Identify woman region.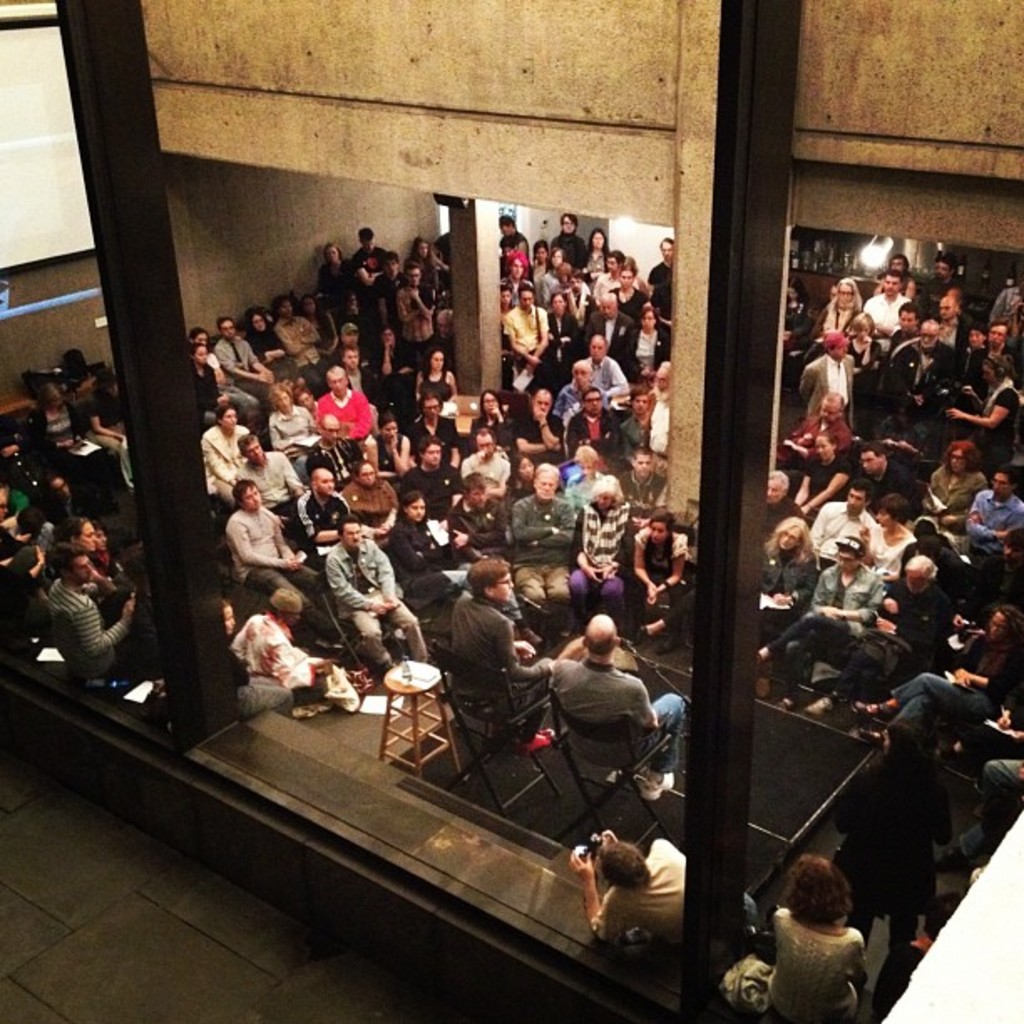
Region: (562, 479, 629, 621).
